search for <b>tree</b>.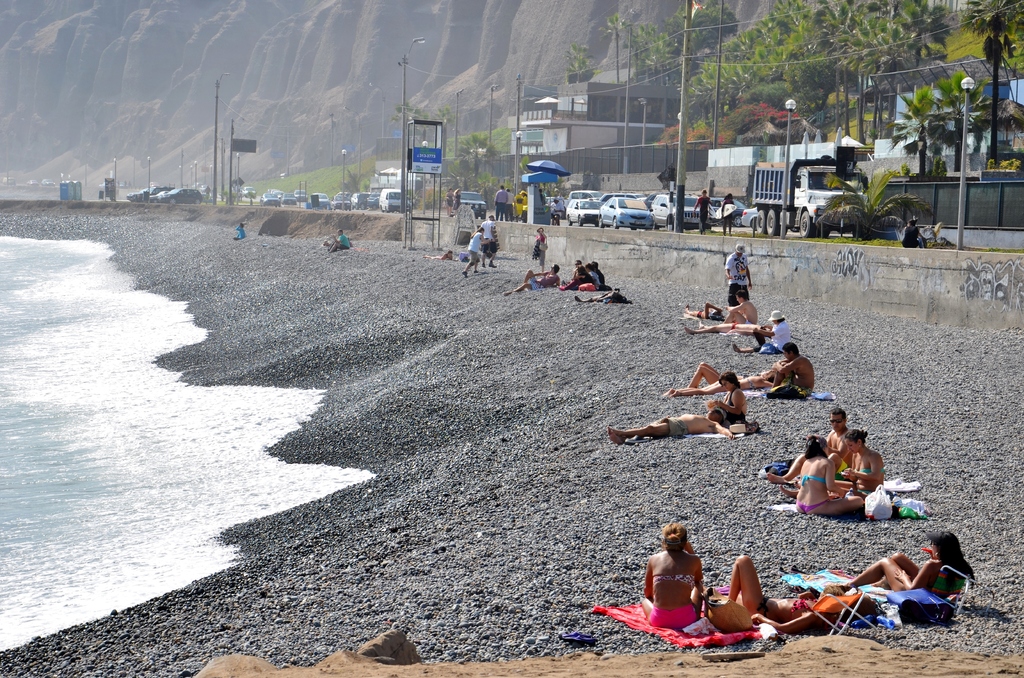
Found at pyautogui.locateOnScreen(888, 0, 952, 61).
